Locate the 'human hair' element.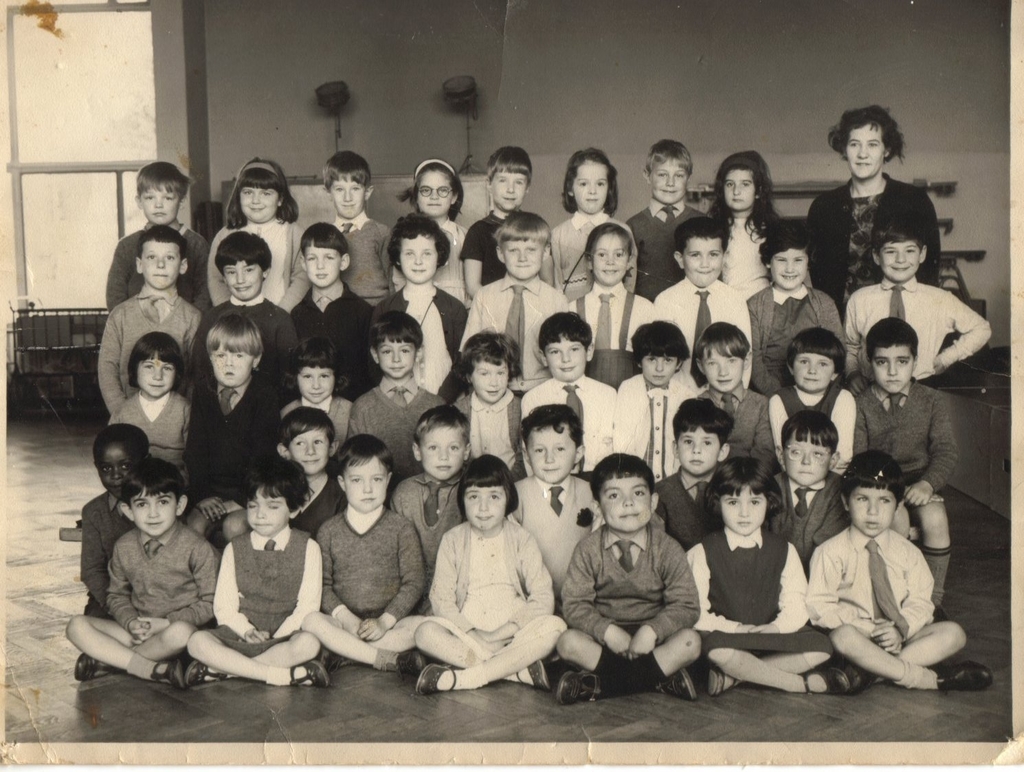
Element bbox: x1=490, y1=209, x2=551, y2=252.
